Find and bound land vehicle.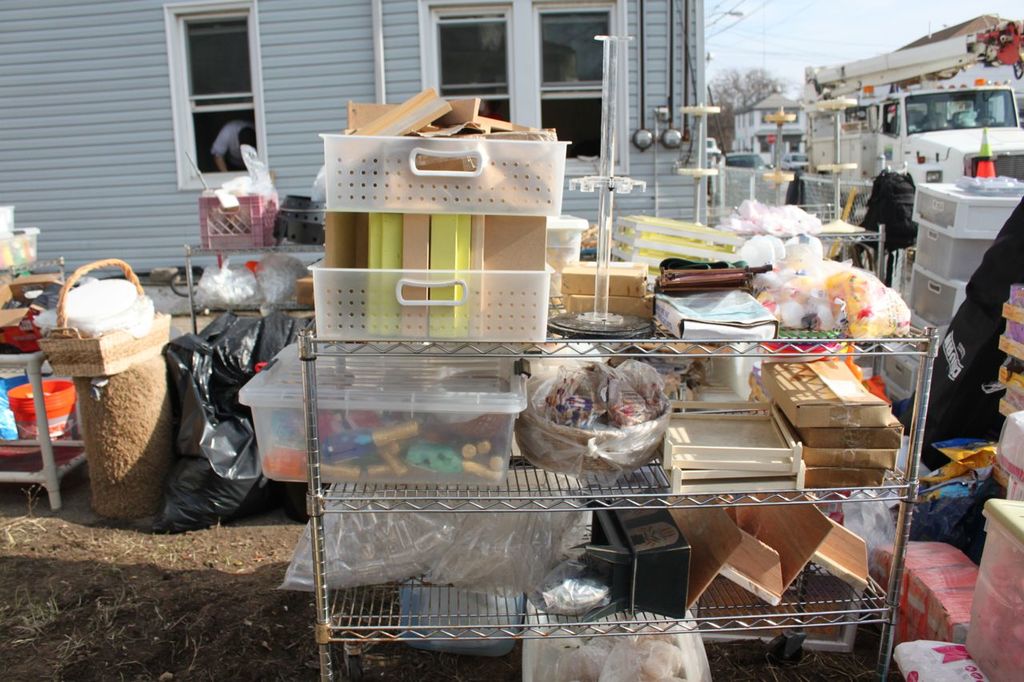
Bound: rect(803, 13, 1023, 212).
